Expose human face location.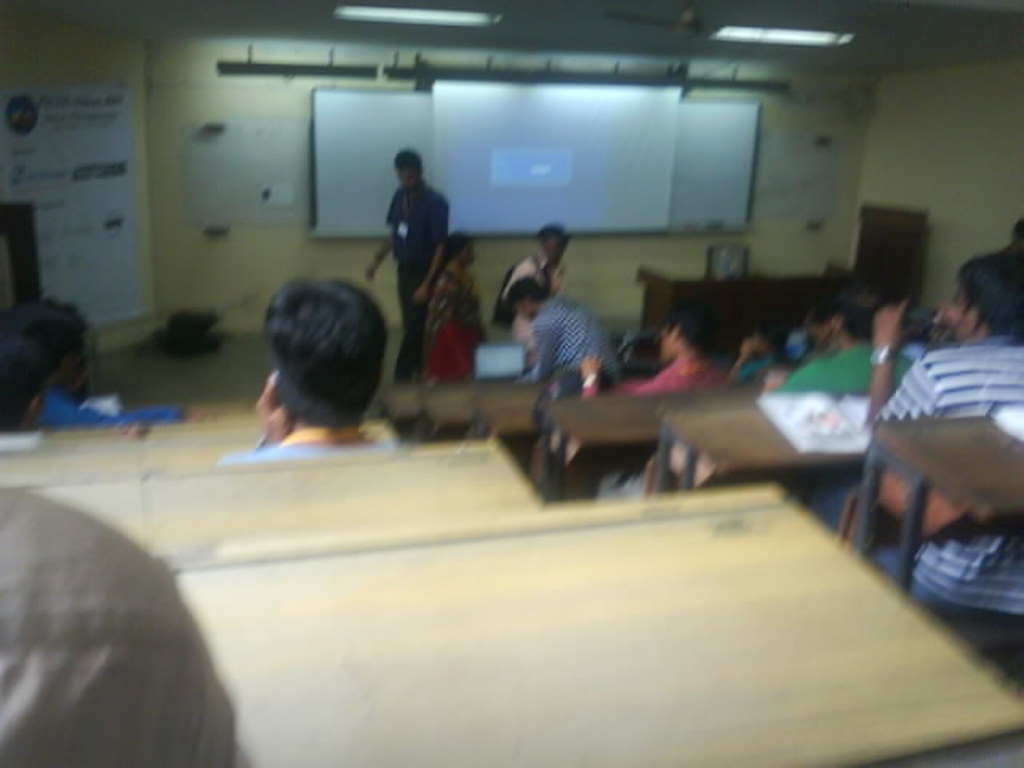
Exposed at detection(459, 237, 478, 267).
